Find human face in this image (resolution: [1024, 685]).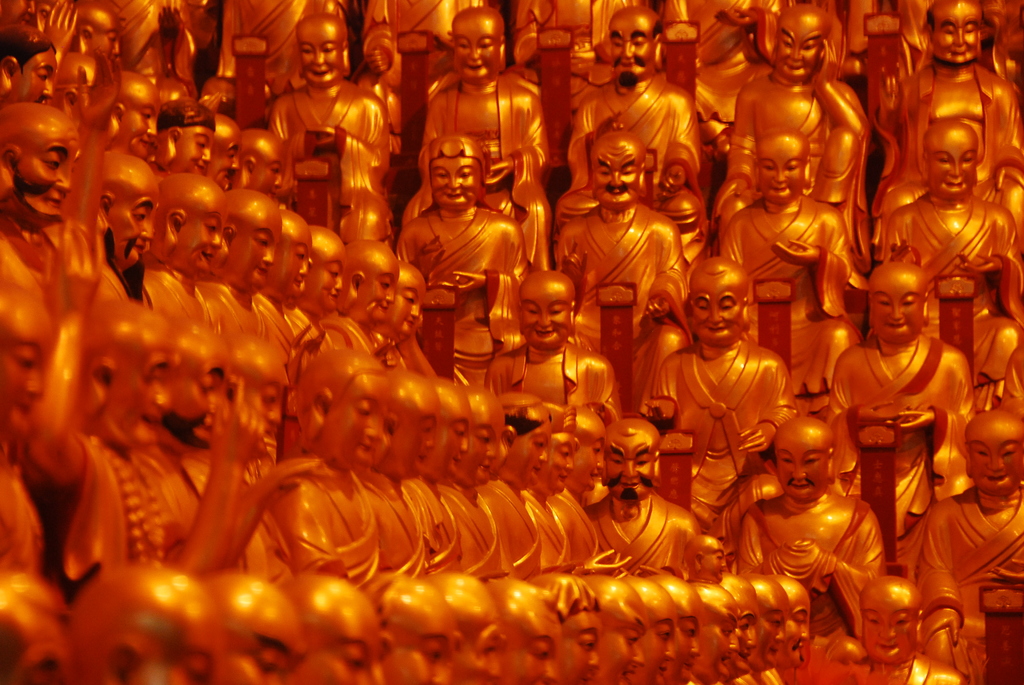
x1=757 y1=139 x2=807 y2=205.
